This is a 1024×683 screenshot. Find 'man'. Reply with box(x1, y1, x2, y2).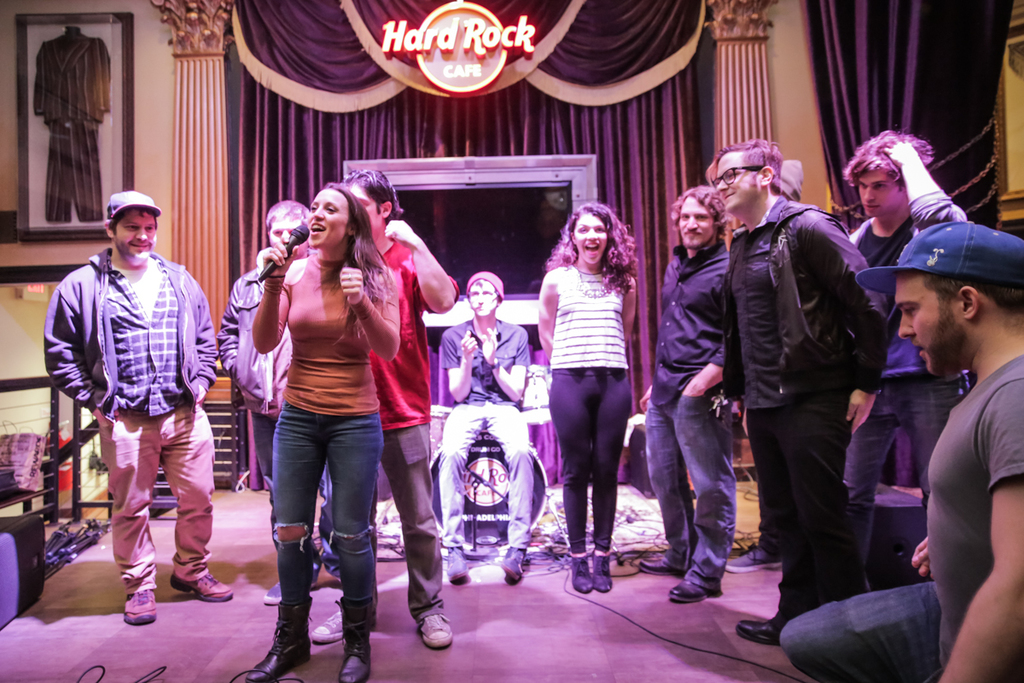
box(841, 126, 964, 592).
